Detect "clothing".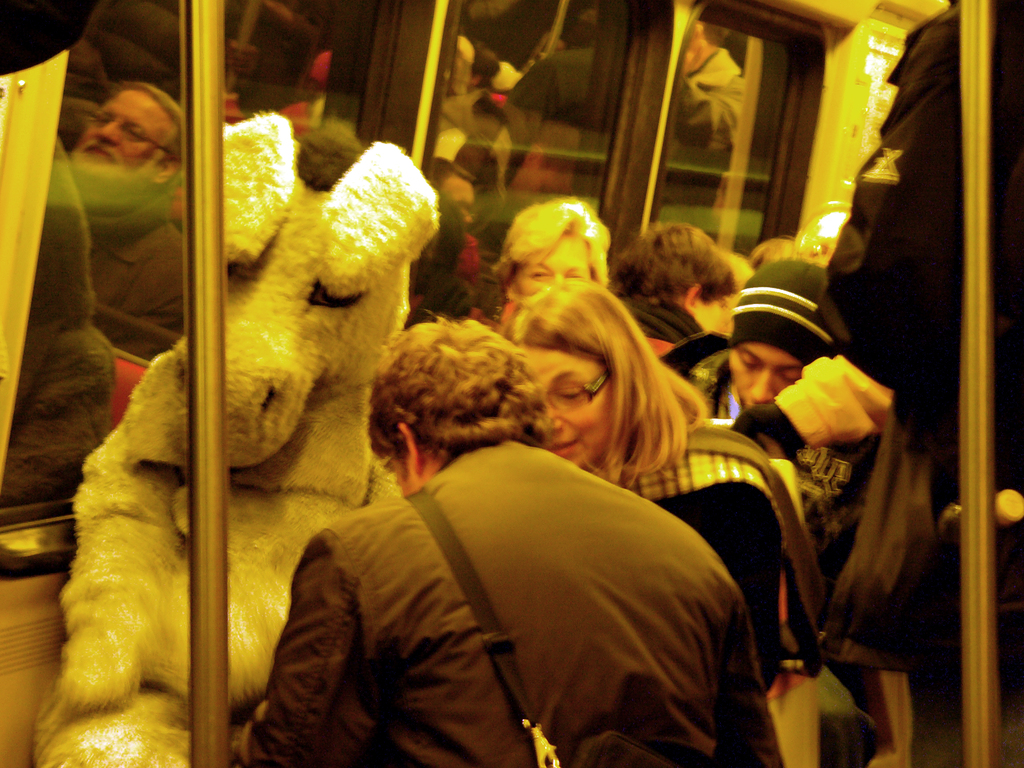
Detected at box=[266, 387, 790, 766].
